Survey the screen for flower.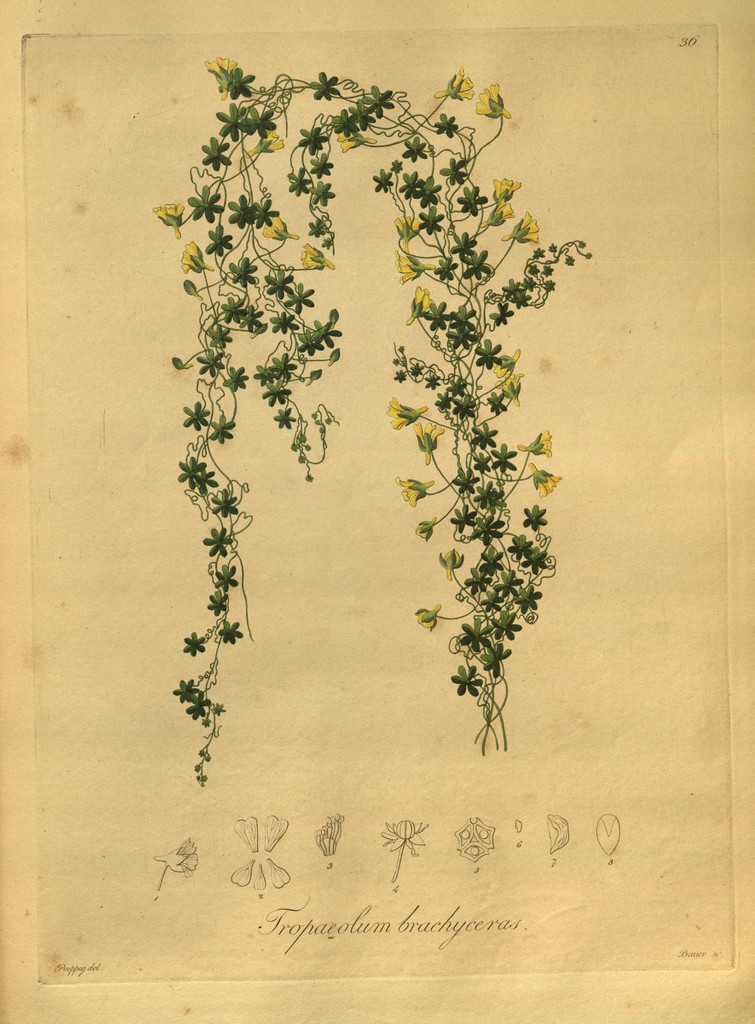
Survey found: x1=152 y1=834 x2=199 y2=877.
